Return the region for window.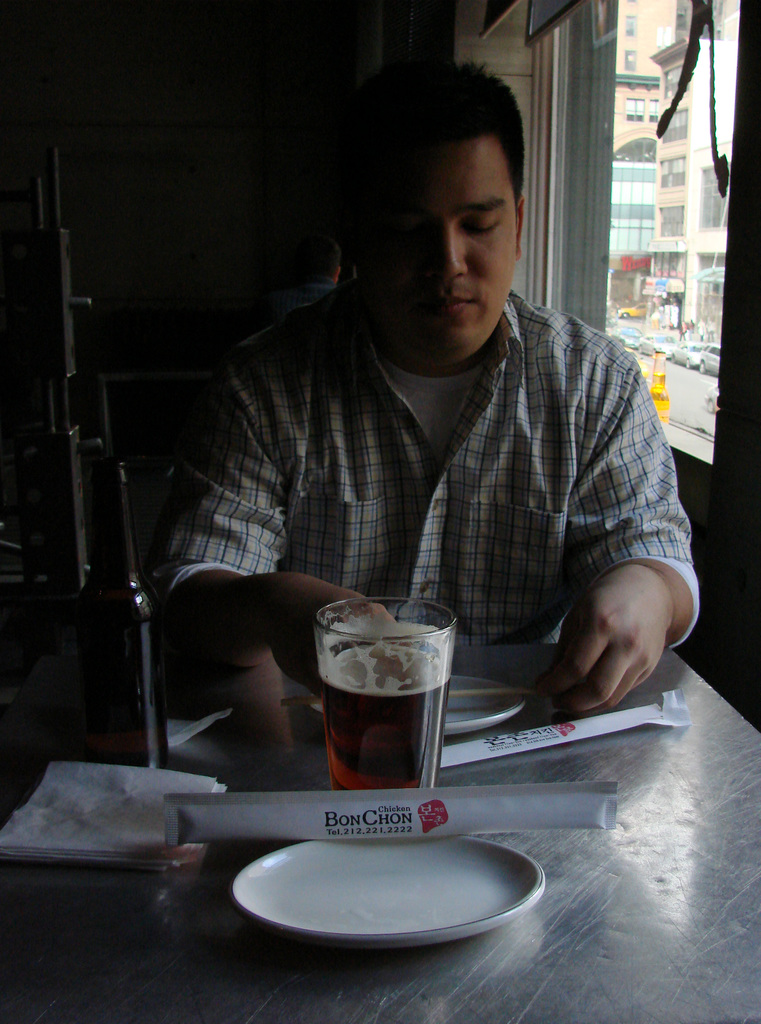
crop(657, 200, 685, 240).
